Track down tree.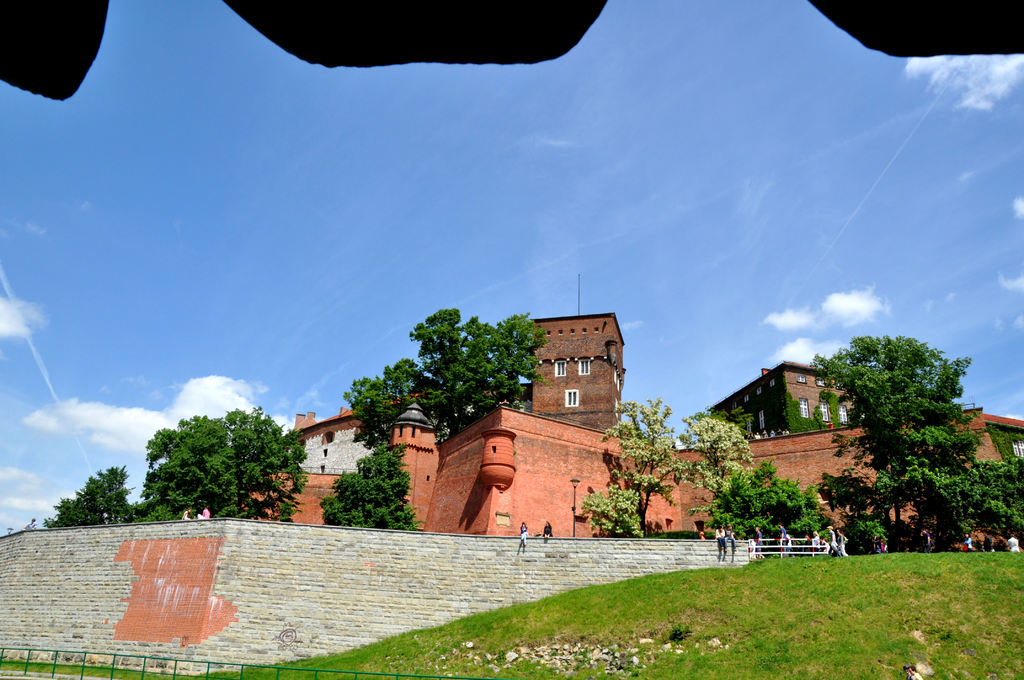
Tracked to 346, 303, 550, 434.
